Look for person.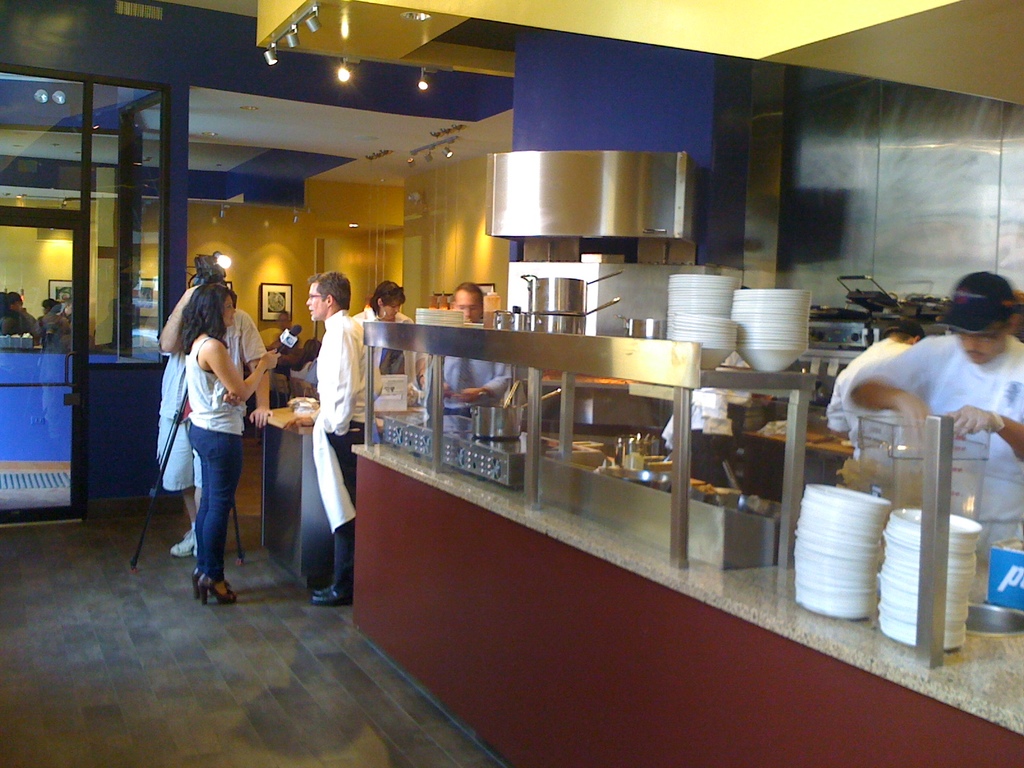
Found: 353/278/415/399.
